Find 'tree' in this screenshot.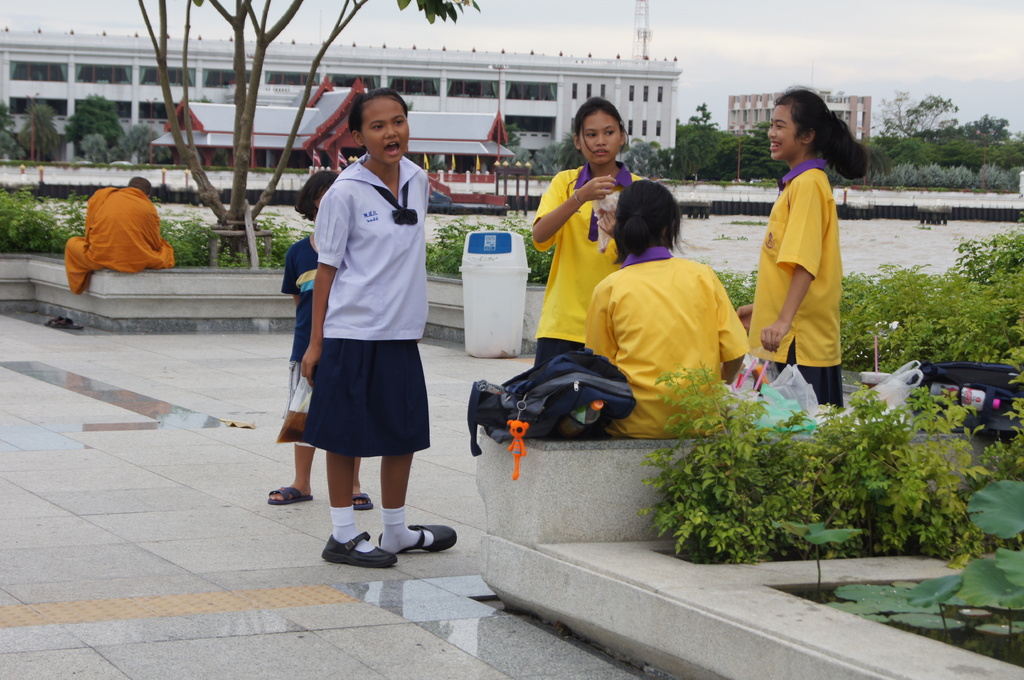
The bounding box for 'tree' is 63,93,122,161.
